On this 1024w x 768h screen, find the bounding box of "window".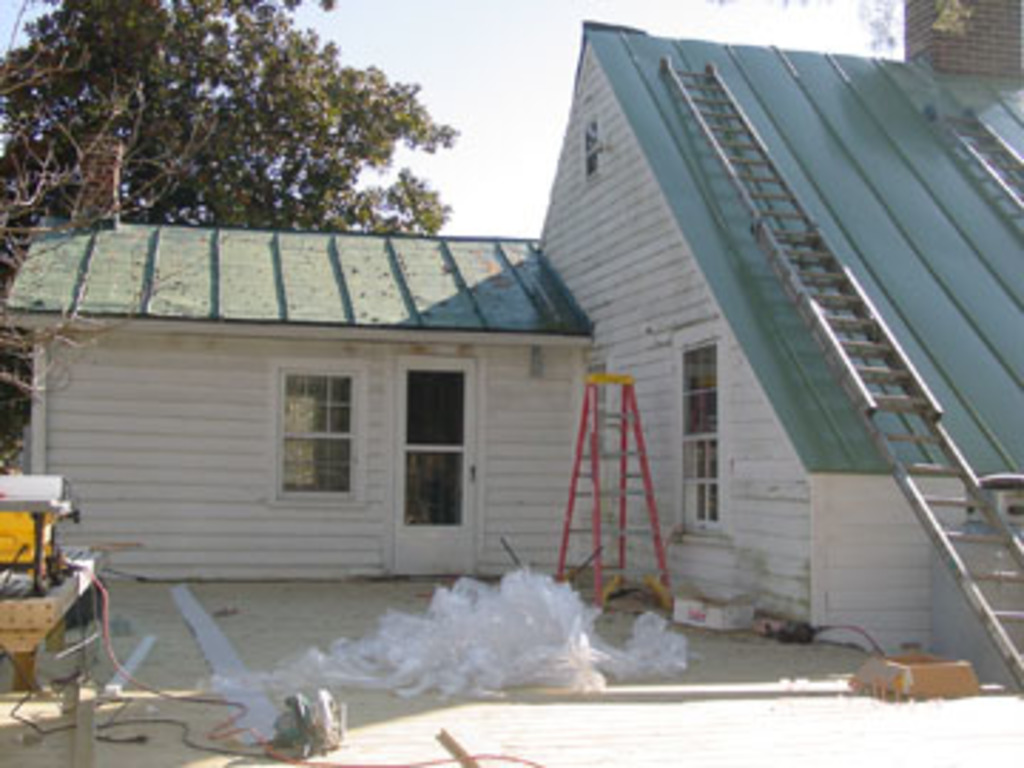
Bounding box: rect(671, 333, 725, 540).
